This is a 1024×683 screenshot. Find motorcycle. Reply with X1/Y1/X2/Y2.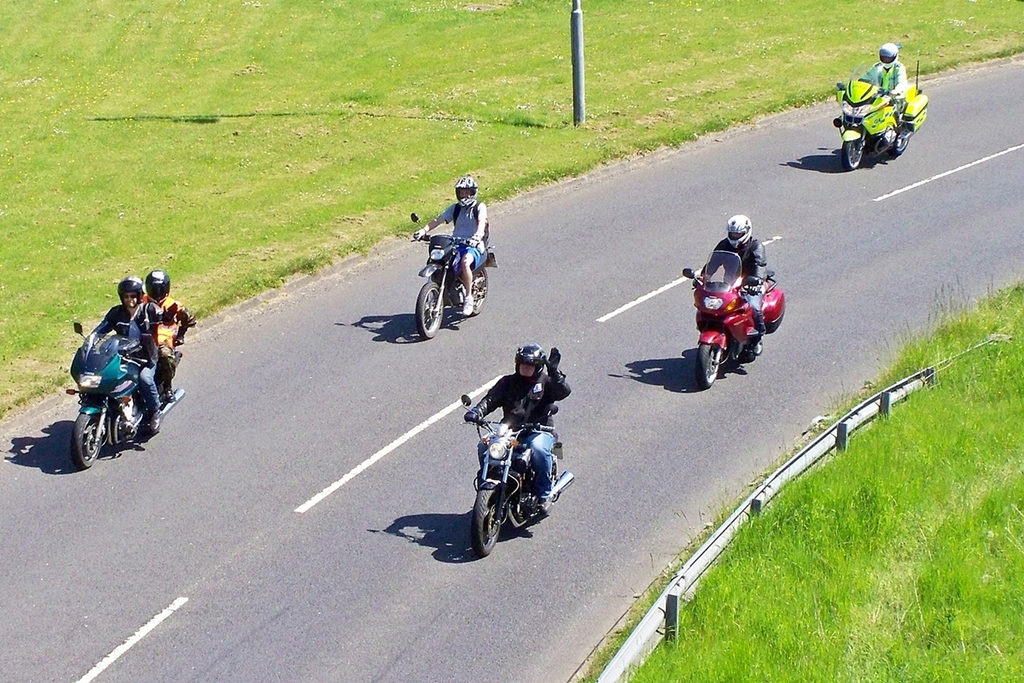
75/317/184/469.
